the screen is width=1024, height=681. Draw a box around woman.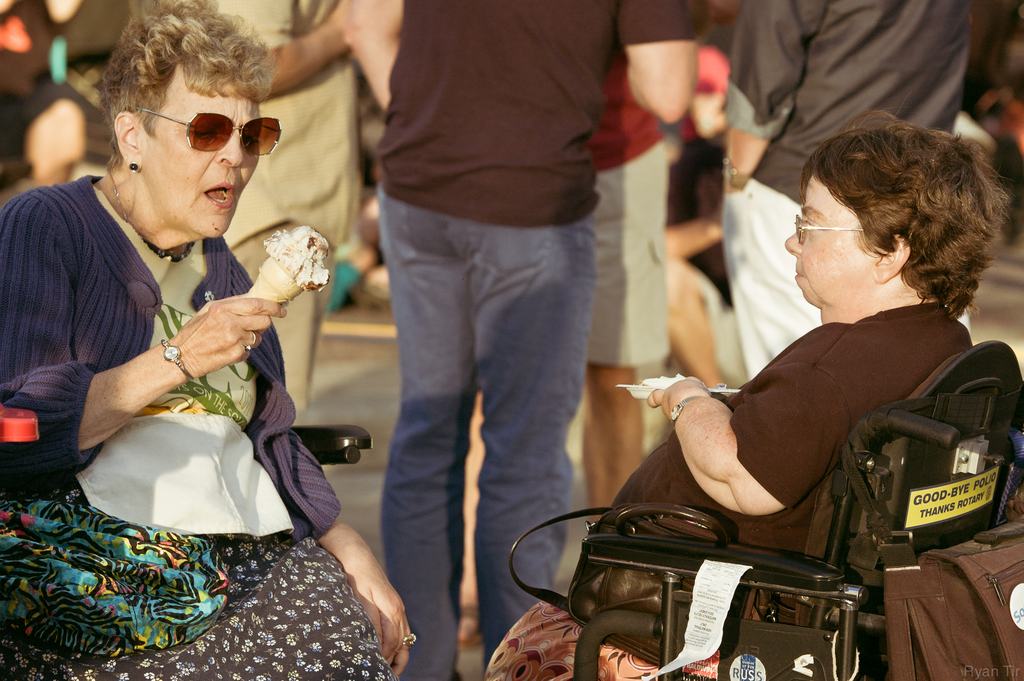
31 68 387 655.
